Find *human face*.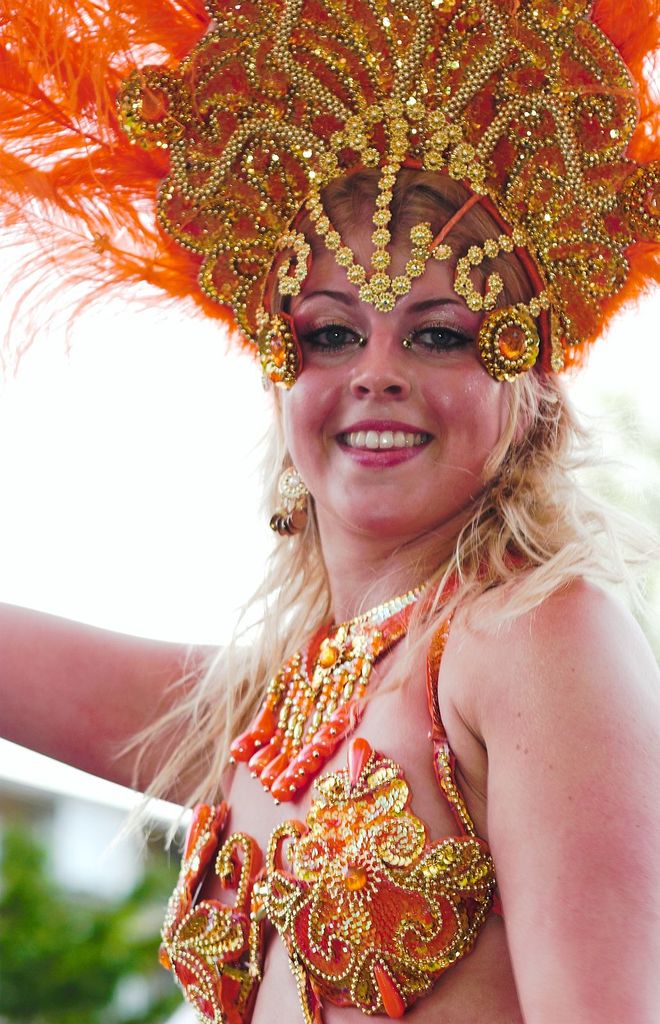
pyautogui.locateOnScreen(282, 221, 532, 541).
